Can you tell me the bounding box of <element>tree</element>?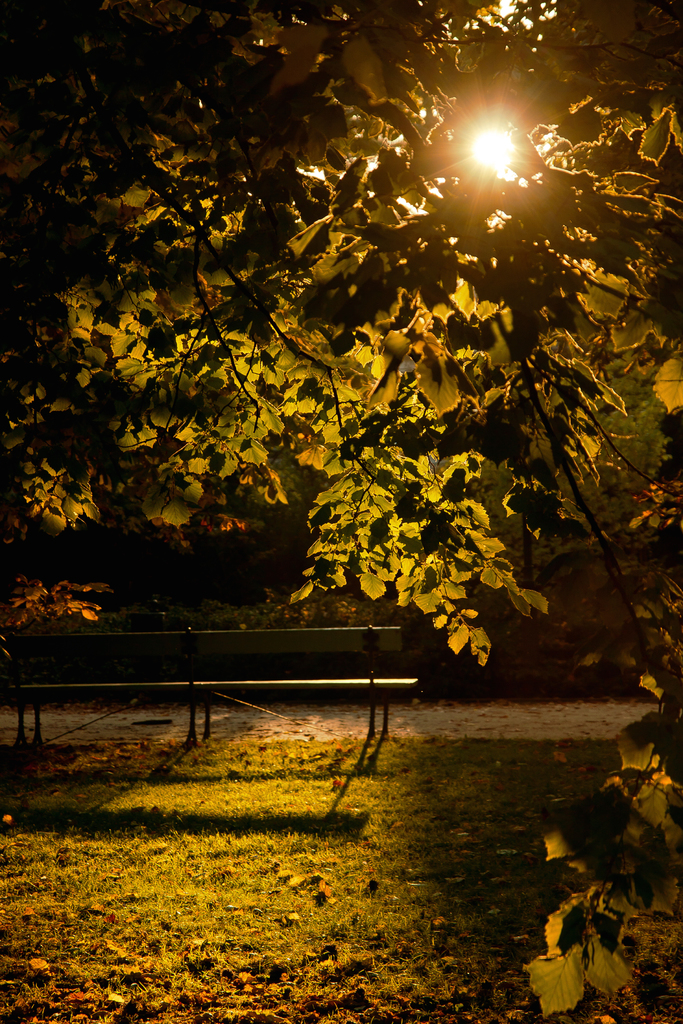
[left=0, top=0, right=678, bottom=713].
